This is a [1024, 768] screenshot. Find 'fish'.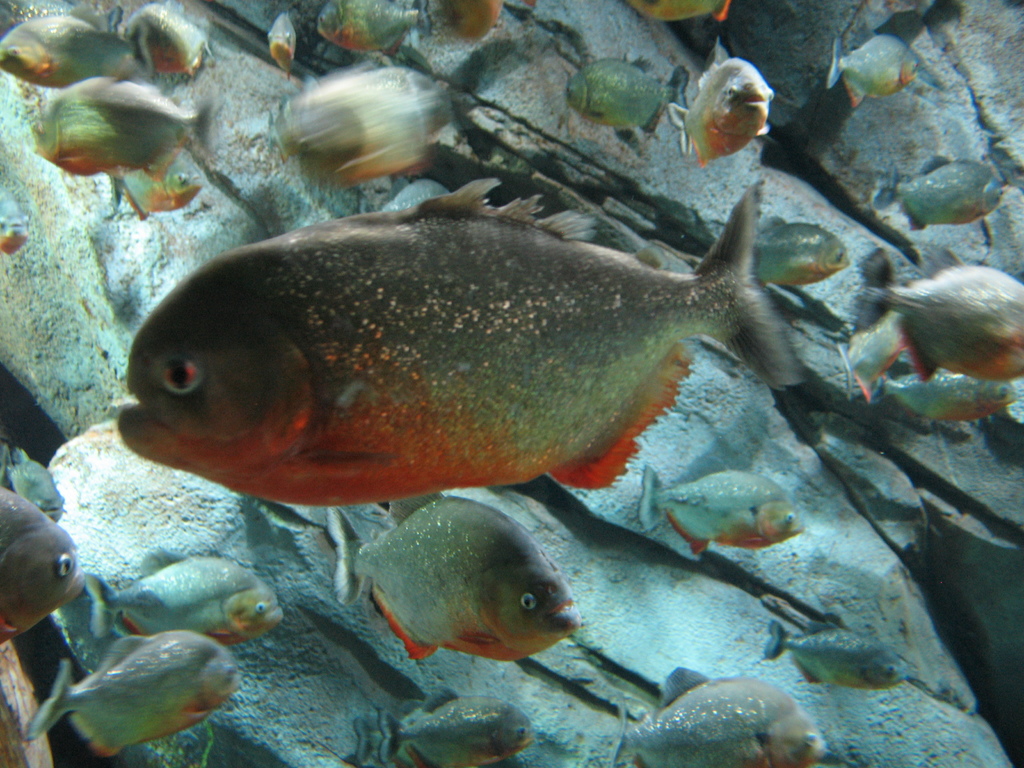
Bounding box: l=330, t=490, r=588, b=662.
